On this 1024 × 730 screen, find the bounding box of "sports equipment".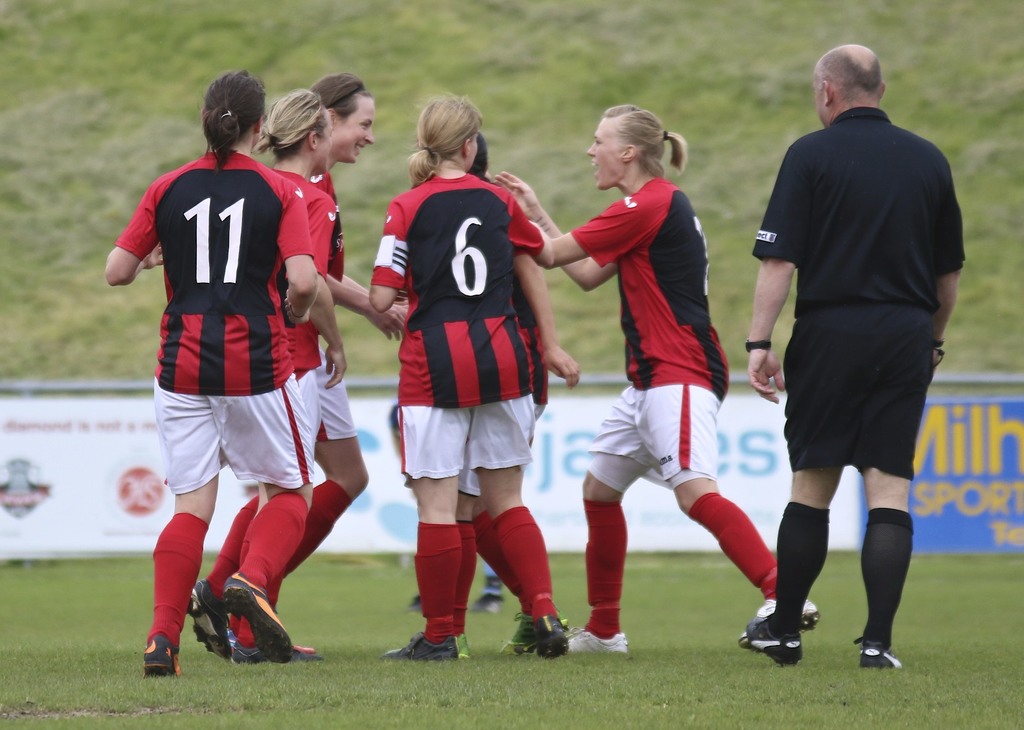
Bounding box: [x1=141, y1=630, x2=177, y2=678].
